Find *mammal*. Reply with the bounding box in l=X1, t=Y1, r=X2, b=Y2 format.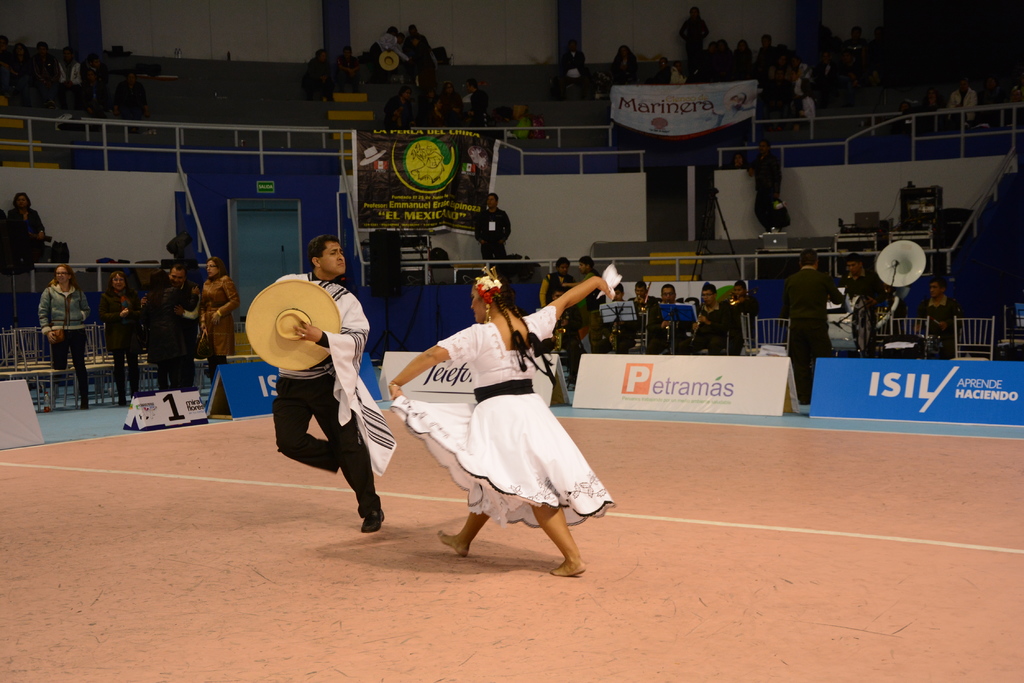
l=921, t=280, r=964, b=354.
